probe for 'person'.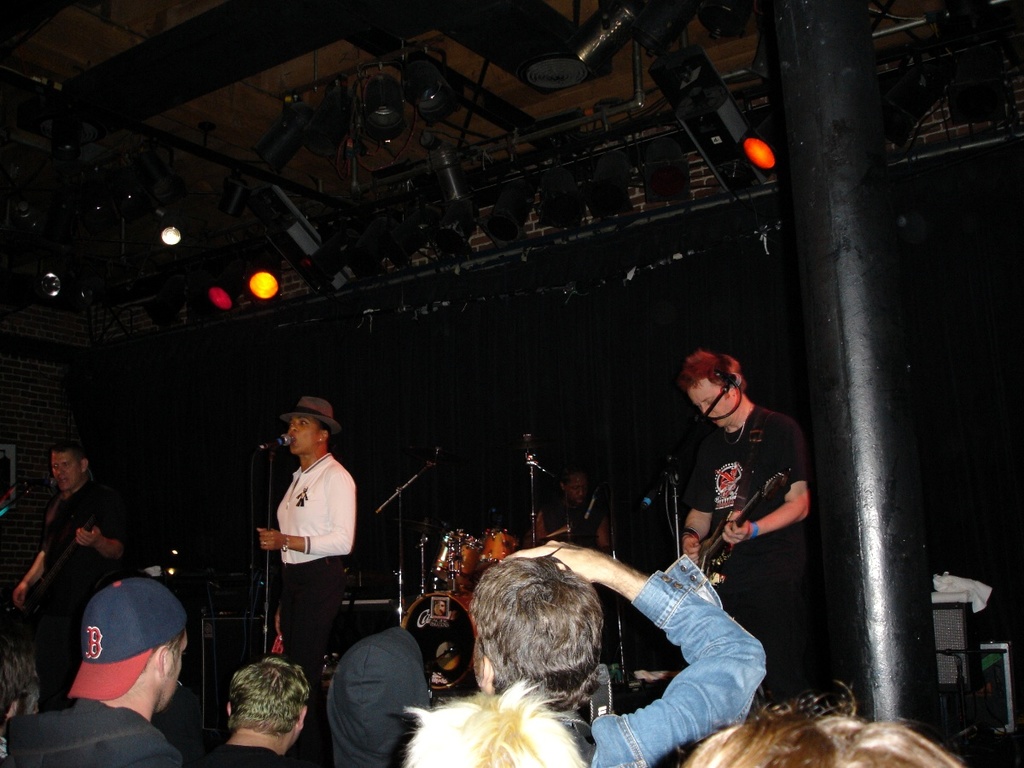
Probe result: region(252, 392, 356, 762).
